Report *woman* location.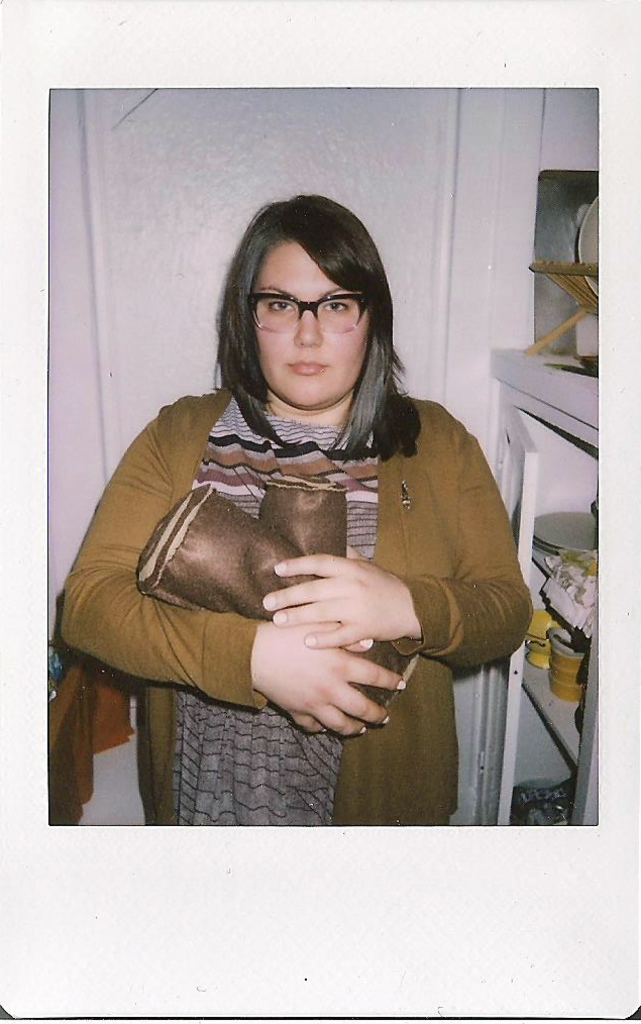
Report: 89/189/531/815.
